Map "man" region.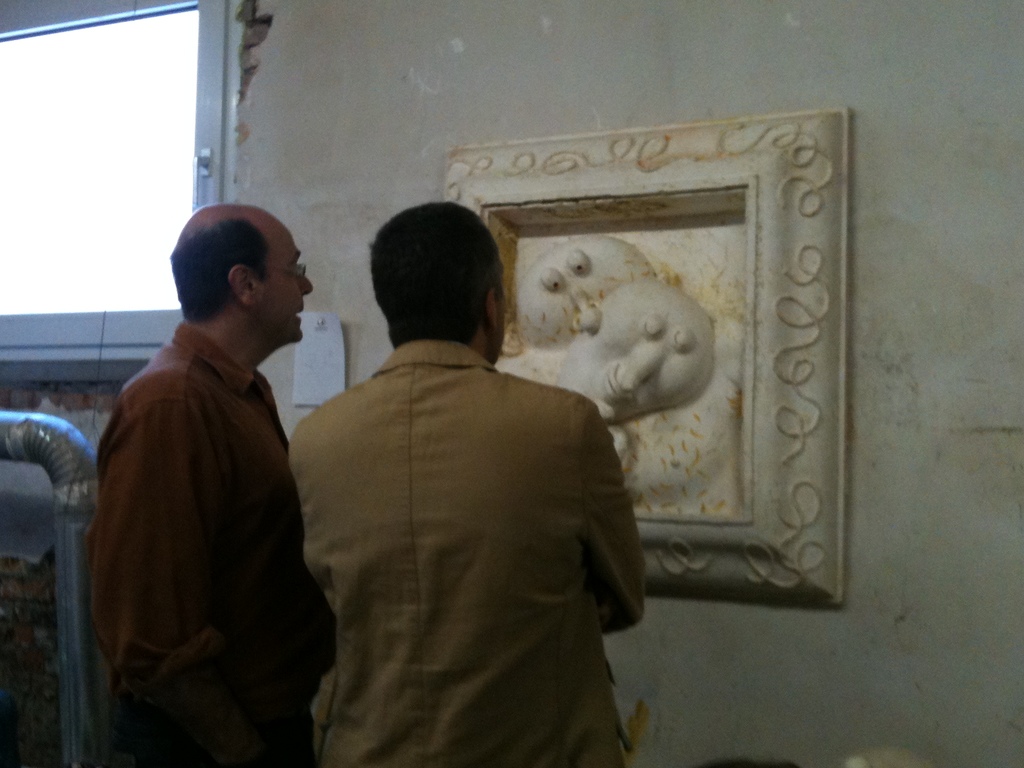
Mapped to left=85, top=209, right=348, bottom=767.
